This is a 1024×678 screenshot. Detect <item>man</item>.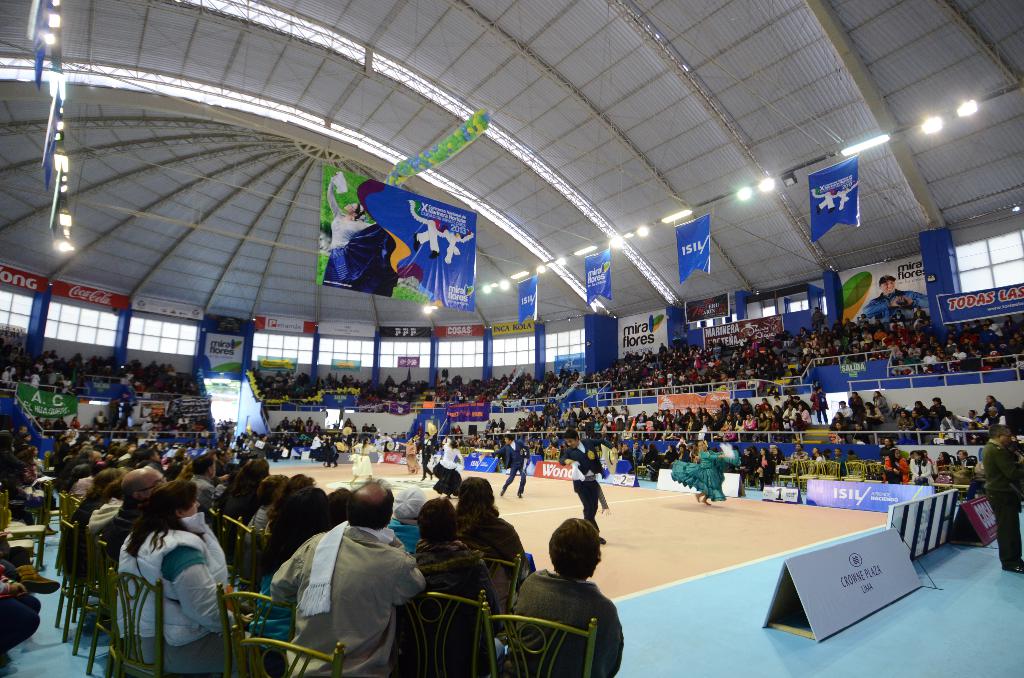
BBox(479, 436, 531, 502).
